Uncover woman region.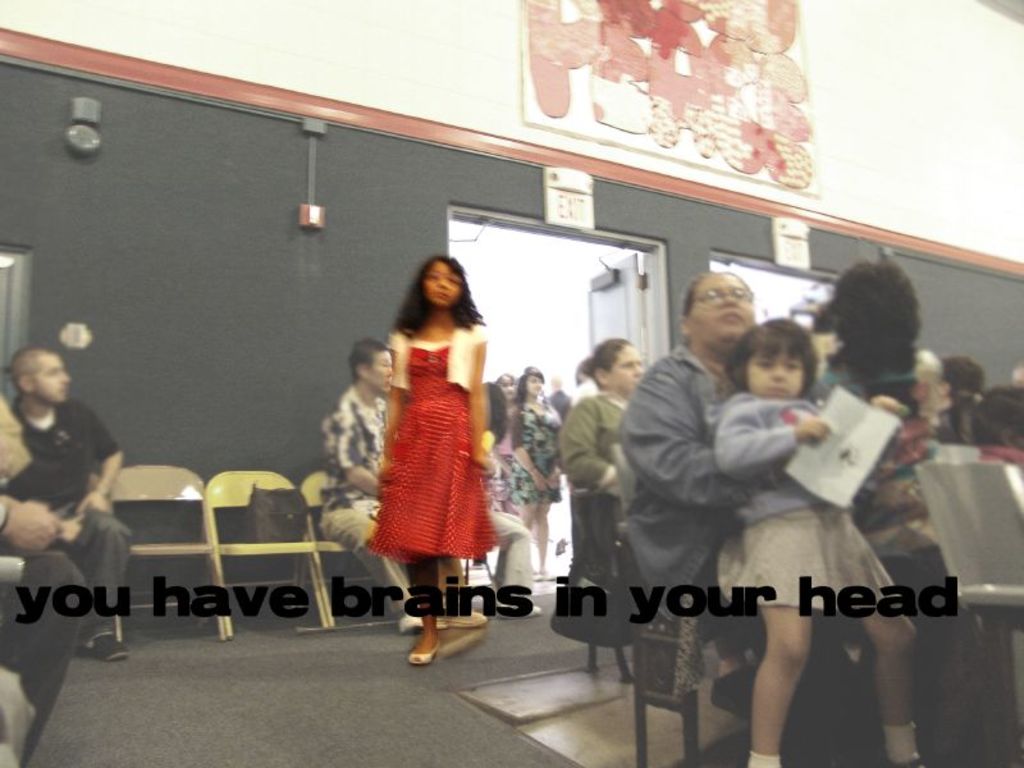
Uncovered: region(618, 270, 860, 707).
